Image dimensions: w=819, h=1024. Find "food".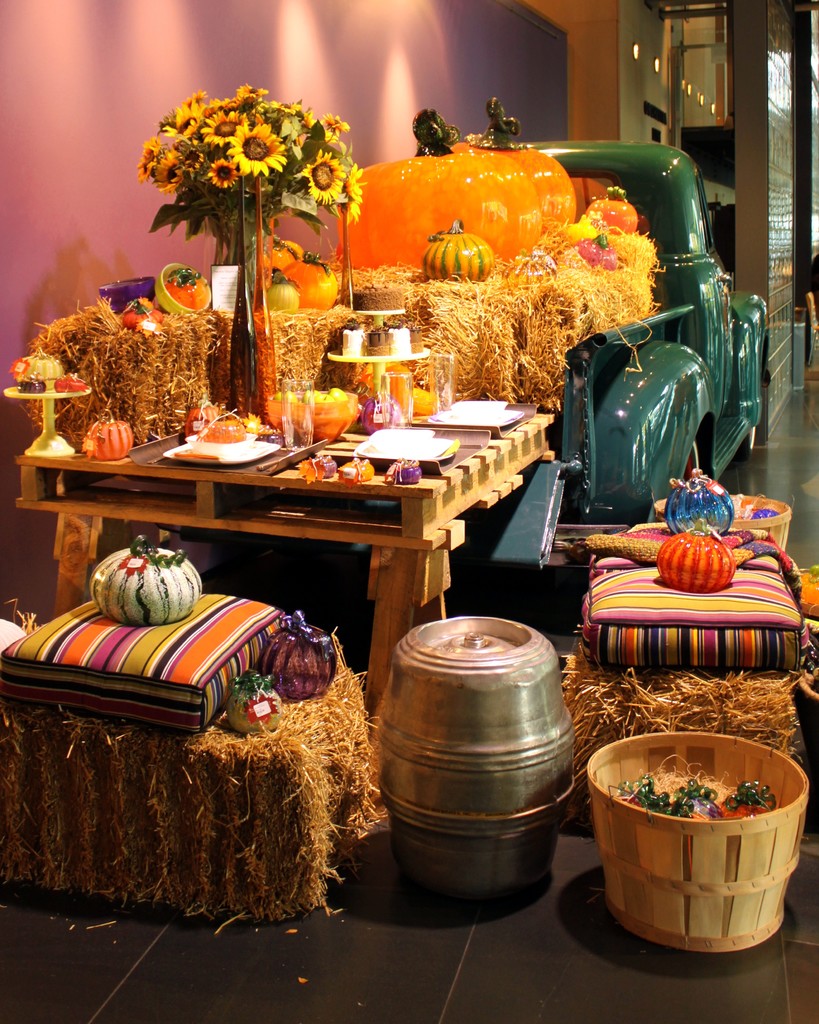
crop(390, 318, 409, 356).
